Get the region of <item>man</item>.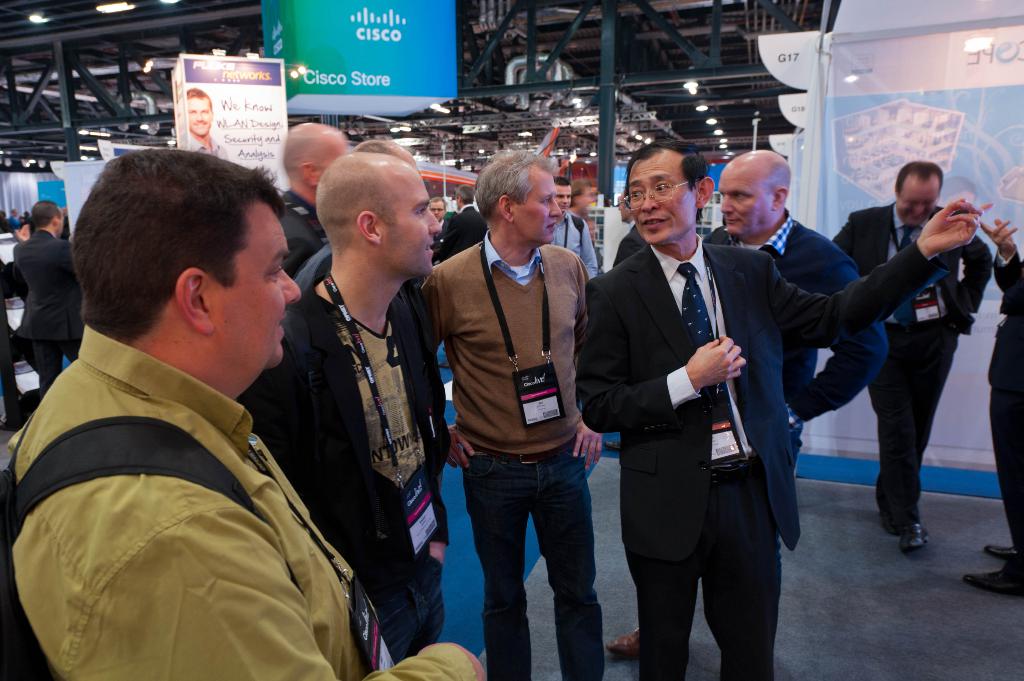
604/153/892/652.
